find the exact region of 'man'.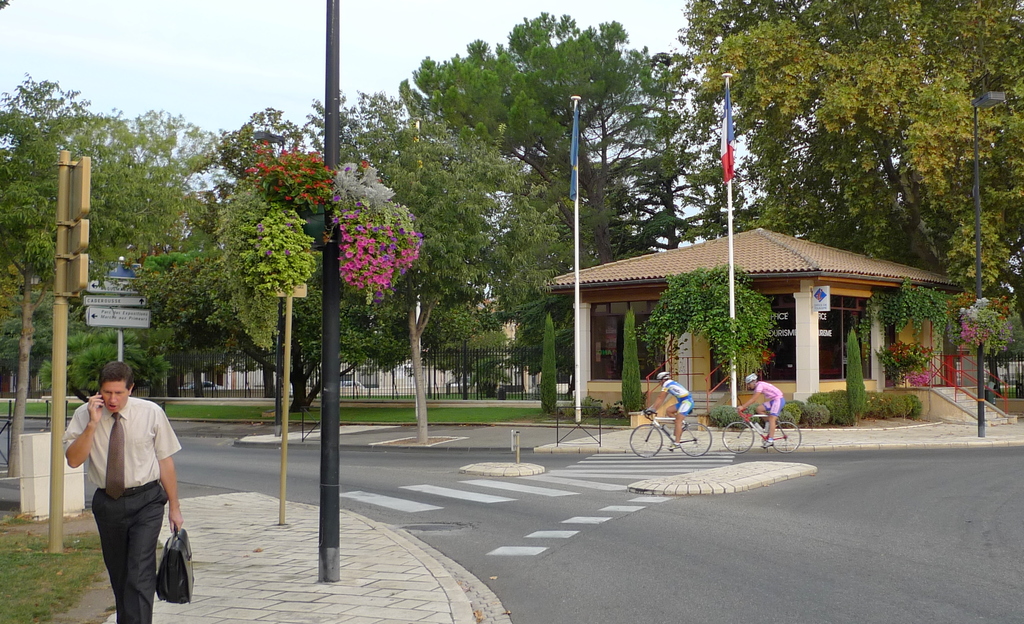
Exact region: bbox=[643, 369, 695, 449].
